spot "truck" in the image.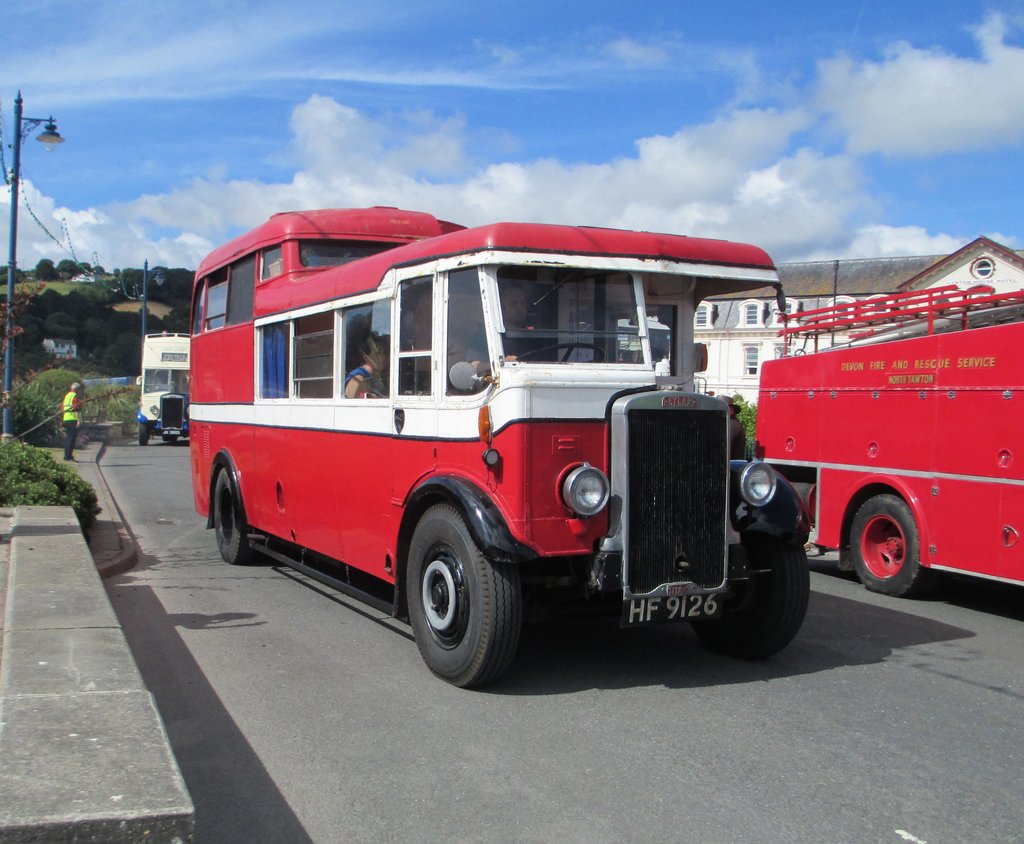
"truck" found at select_region(190, 201, 814, 691).
